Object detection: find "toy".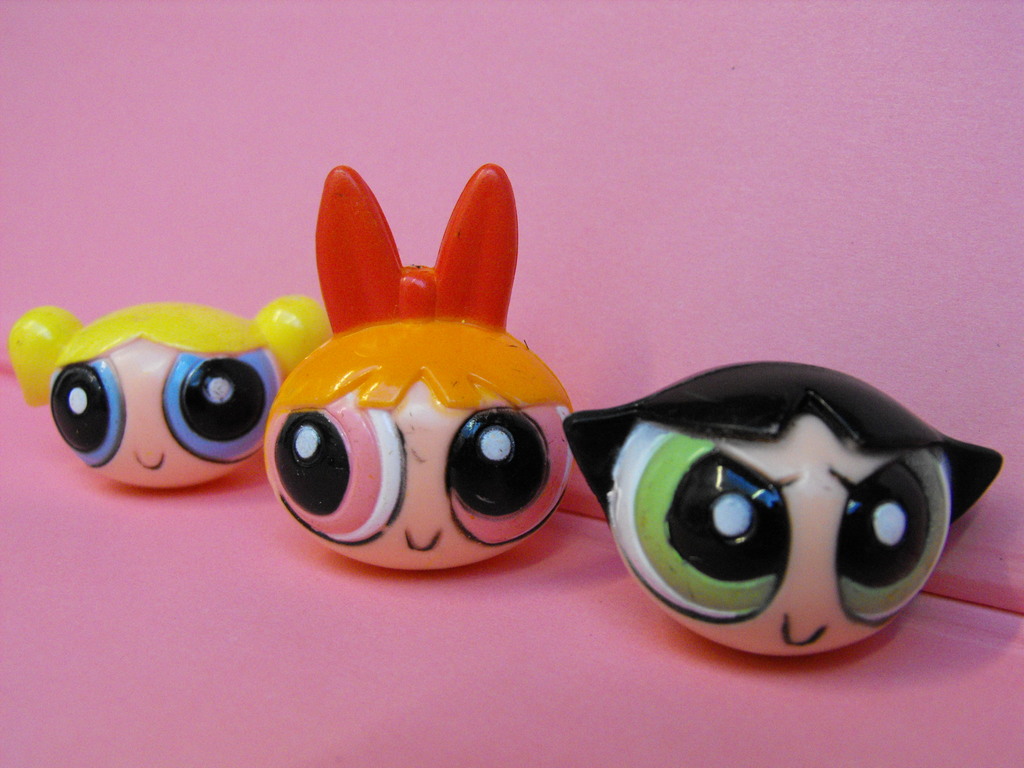
x1=267, y1=164, x2=571, y2=576.
